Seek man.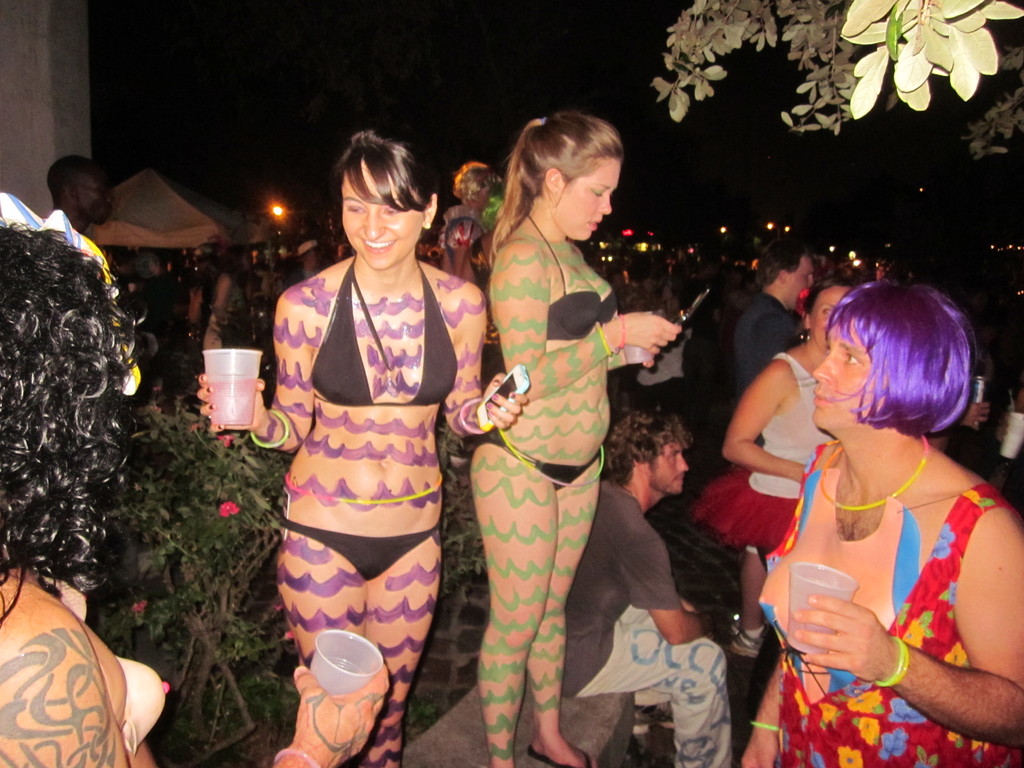
select_region(558, 408, 732, 767).
